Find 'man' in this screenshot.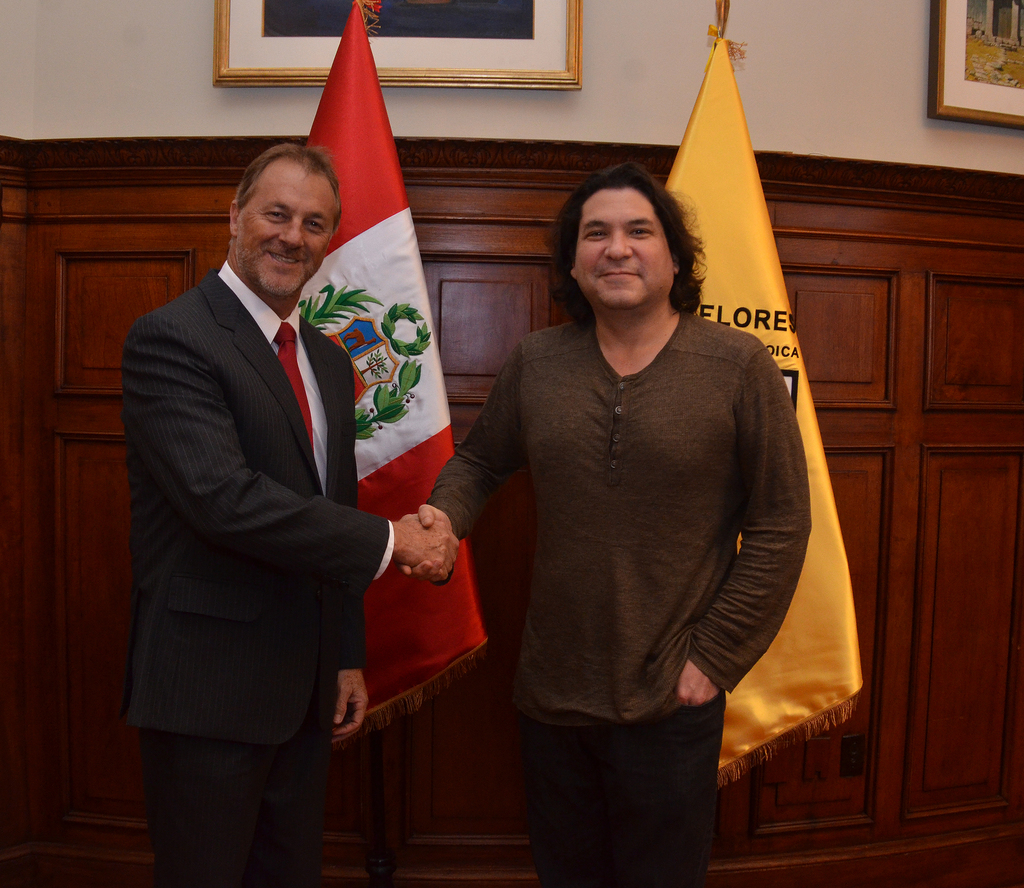
The bounding box for 'man' is x1=421, y1=145, x2=852, y2=854.
